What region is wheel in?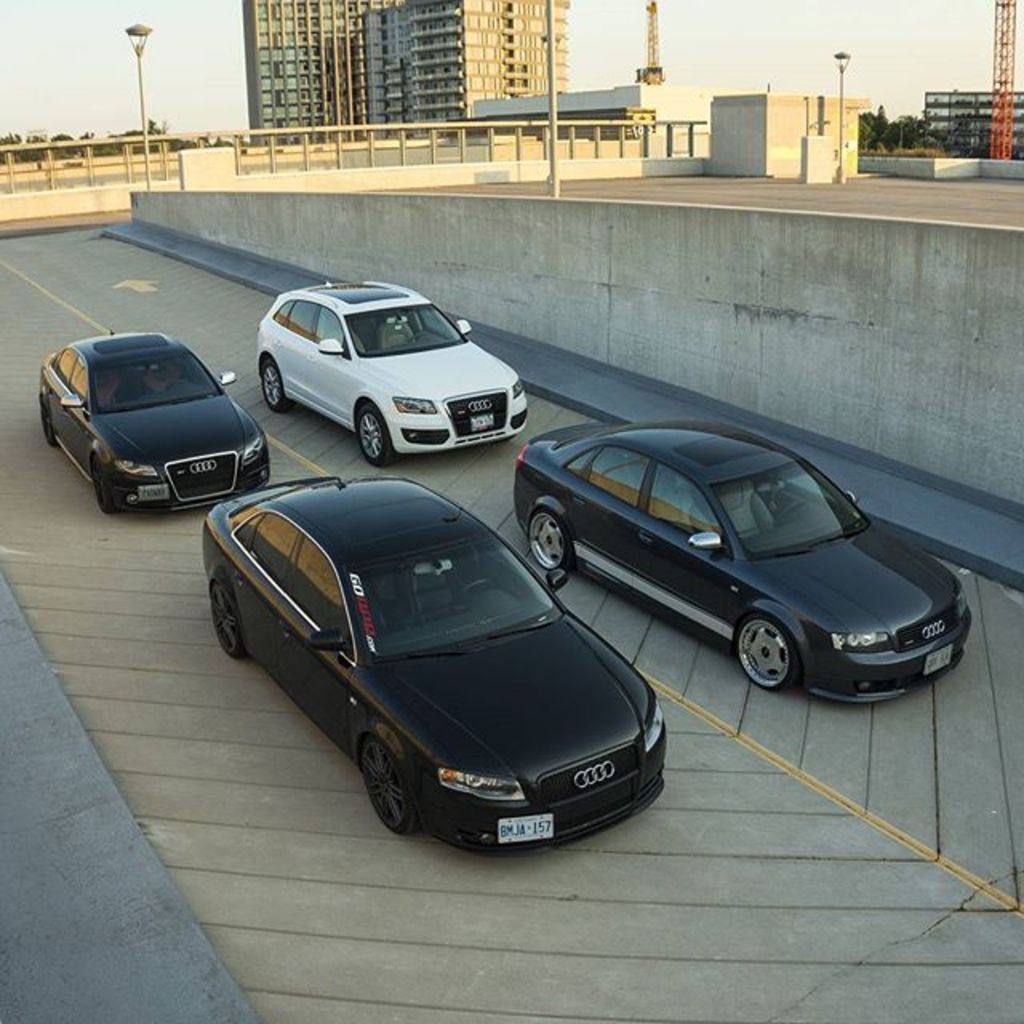
pyautogui.locateOnScreen(88, 446, 115, 509).
